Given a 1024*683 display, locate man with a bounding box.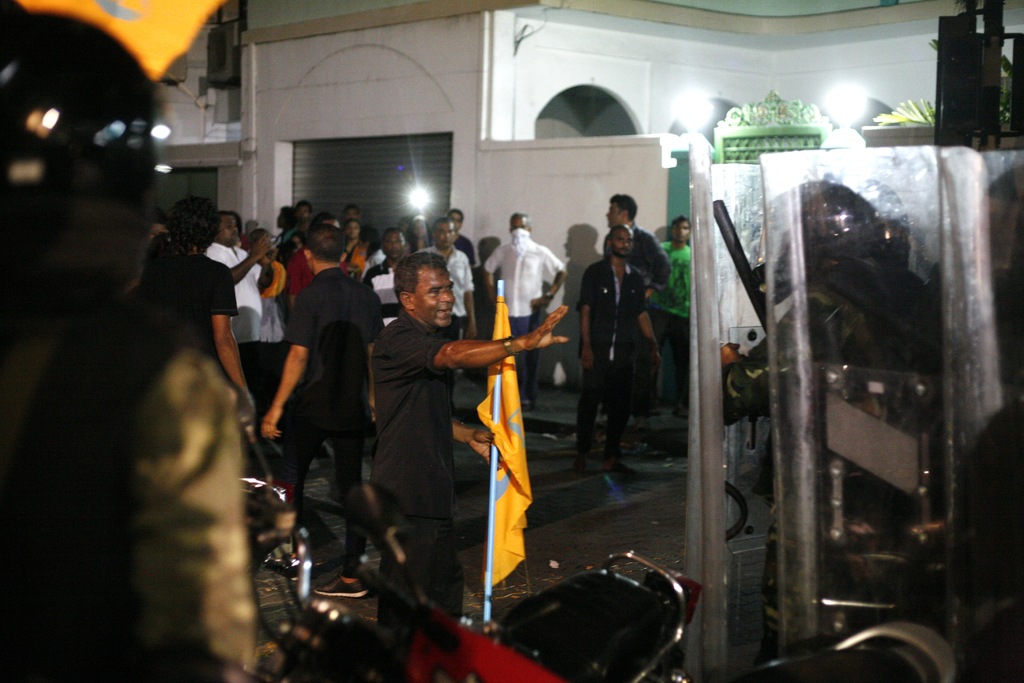
Located: left=201, top=209, right=276, bottom=345.
